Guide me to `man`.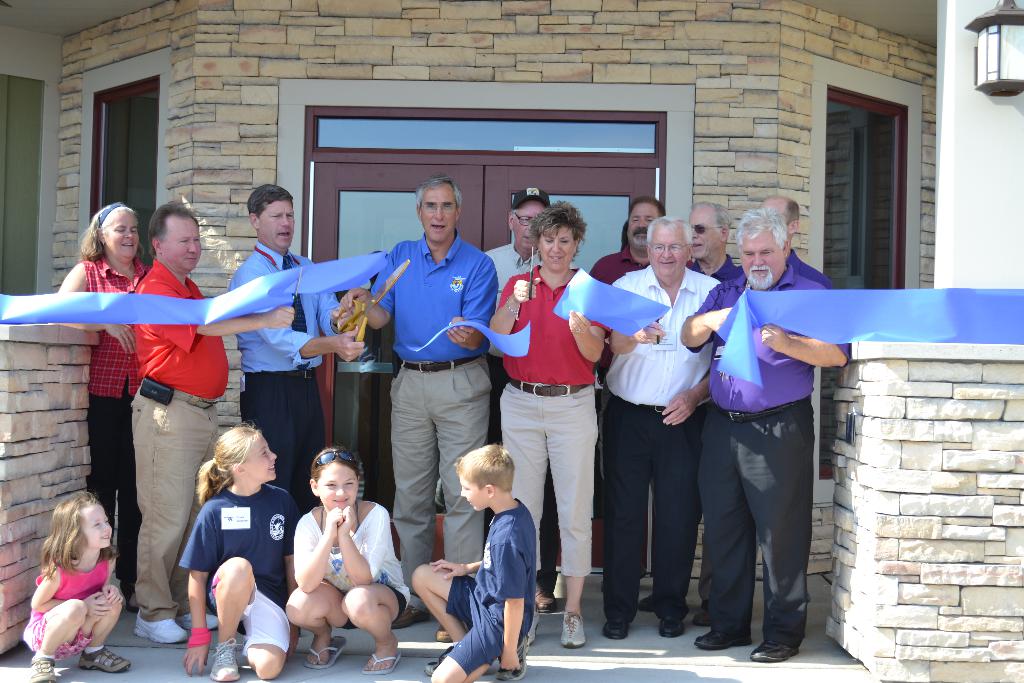
Guidance: bbox=[689, 218, 840, 668].
